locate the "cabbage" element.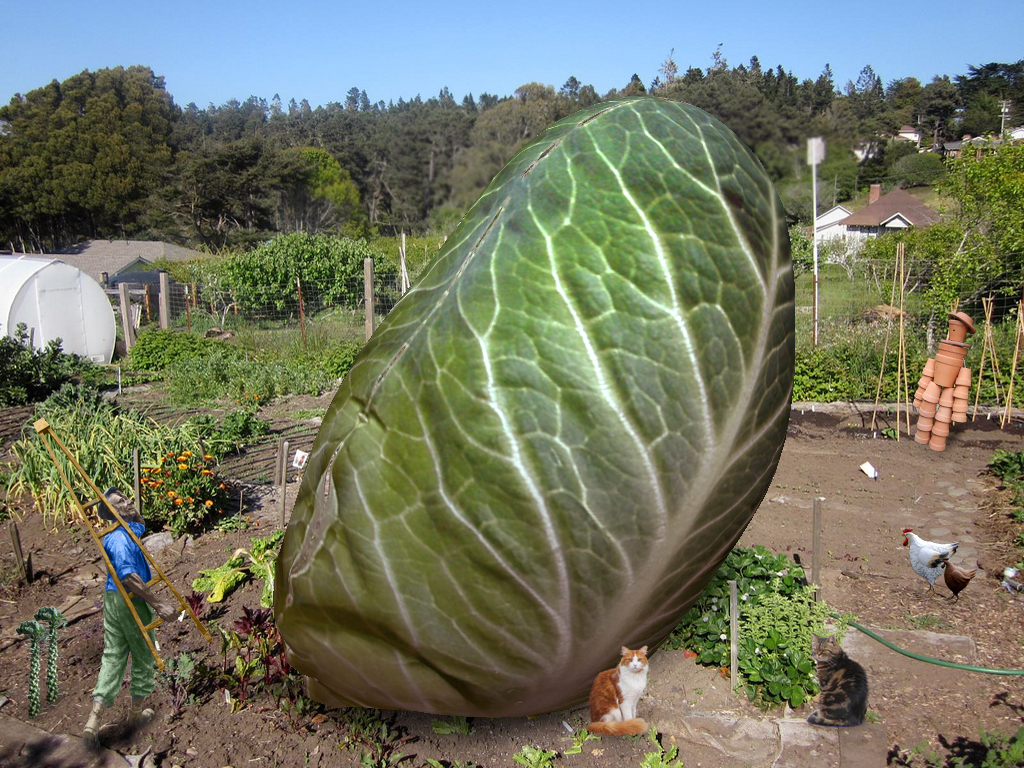
Element bbox: (left=272, top=94, right=793, bottom=719).
